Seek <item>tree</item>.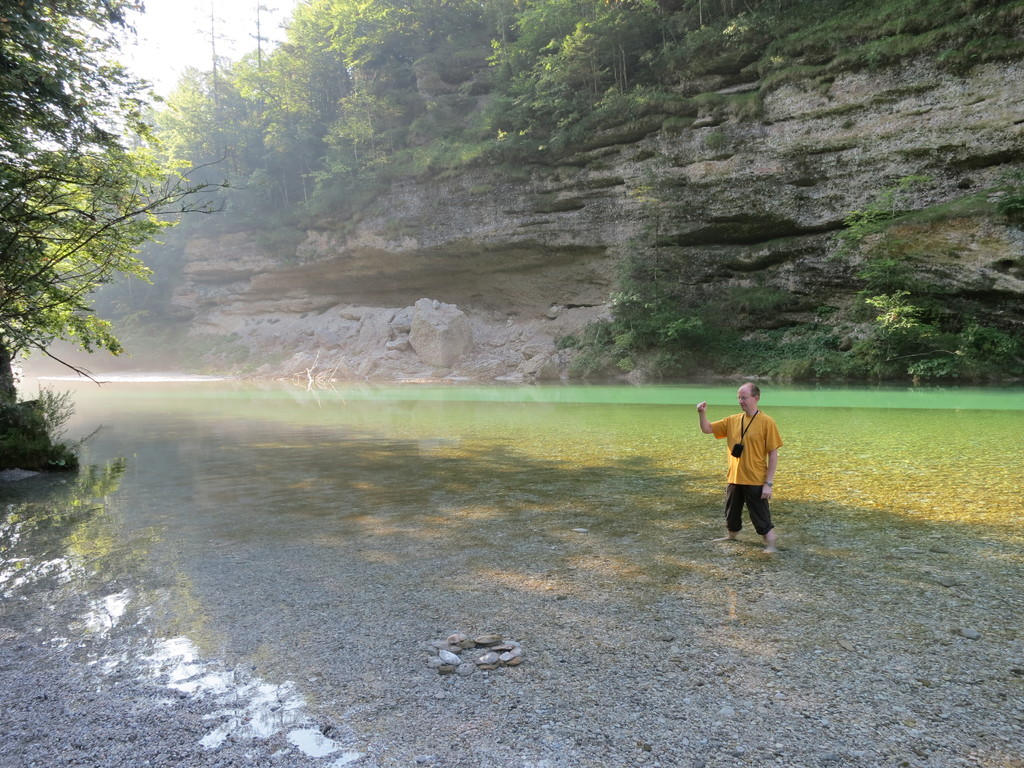
bbox=[1, 0, 236, 407].
